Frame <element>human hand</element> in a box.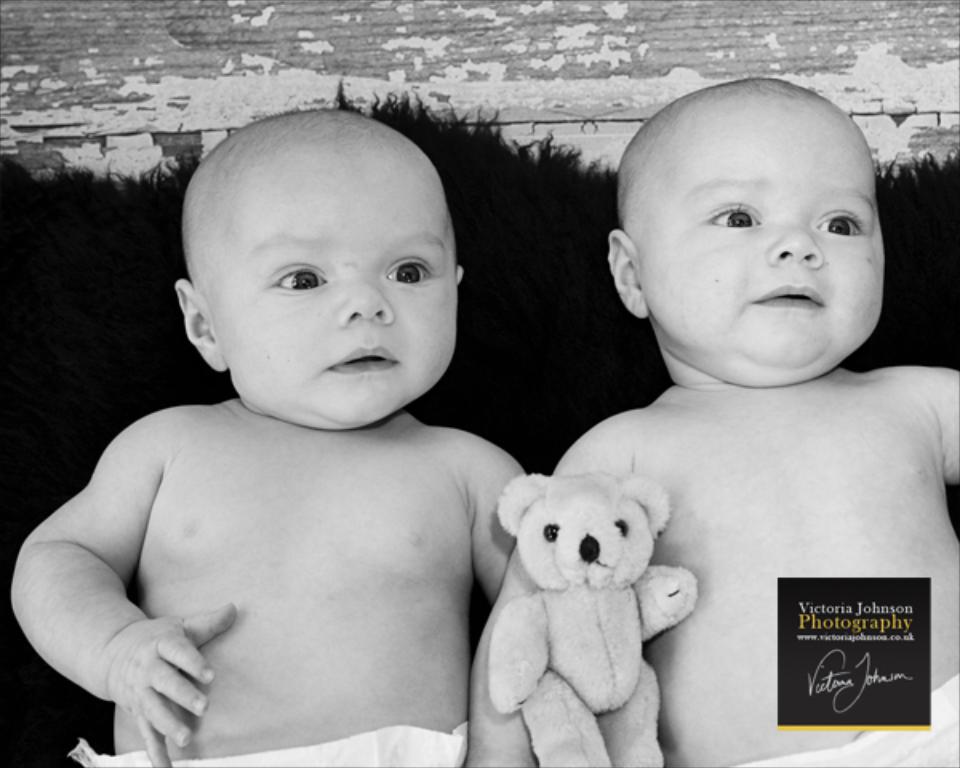
locate(101, 602, 238, 766).
